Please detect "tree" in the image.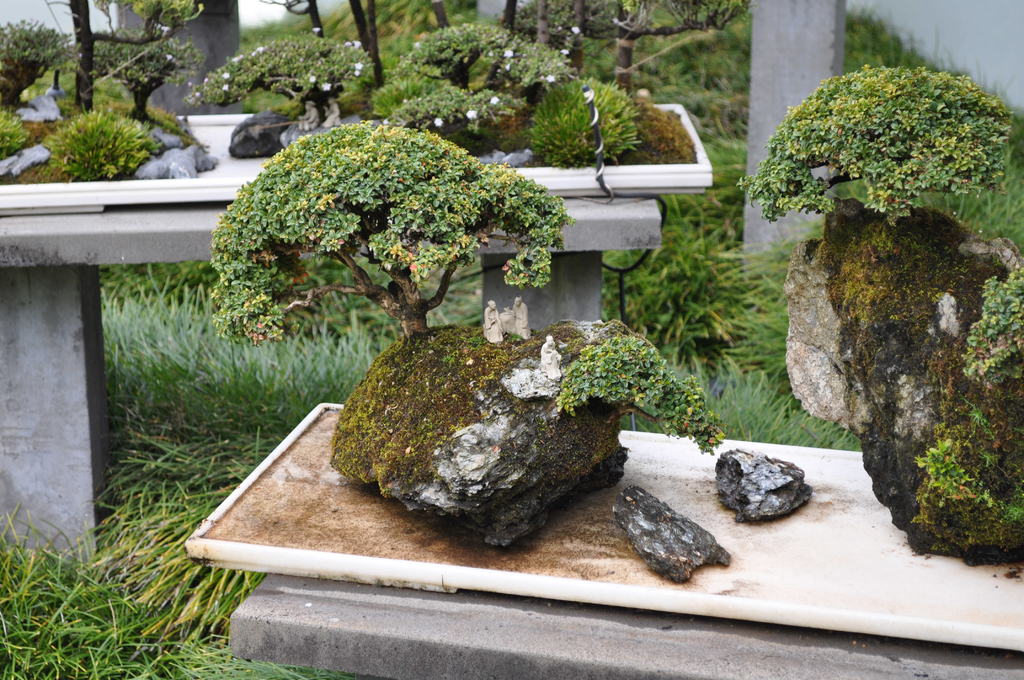
(x1=85, y1=29, x2=200, y2=124).
